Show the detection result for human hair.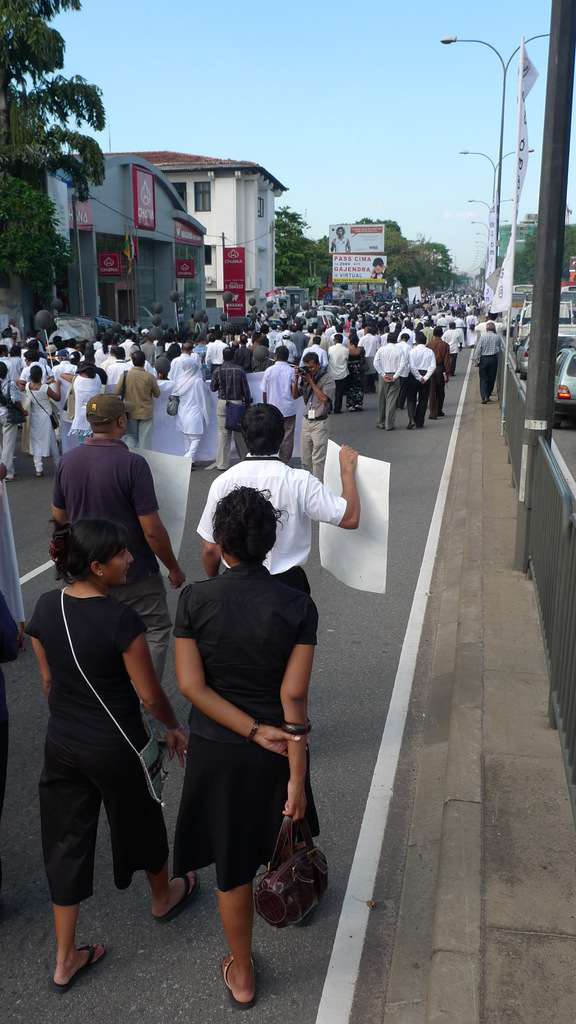
<region>417, 335, 423, 344</region>.
